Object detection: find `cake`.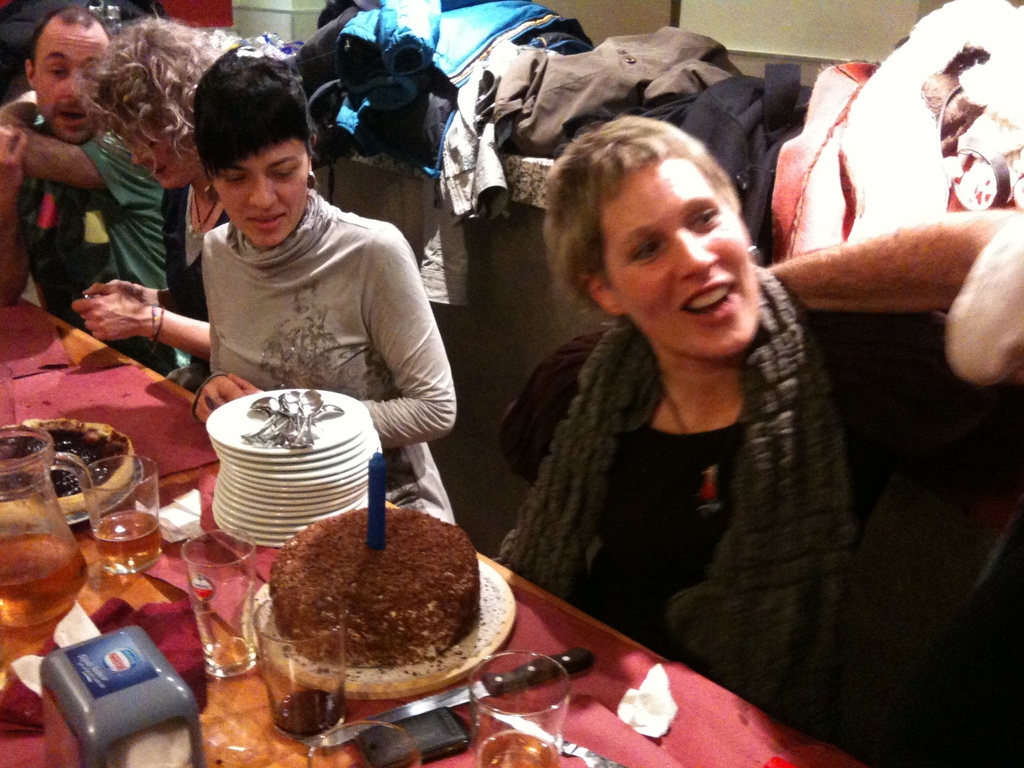
271 506 478 669.
